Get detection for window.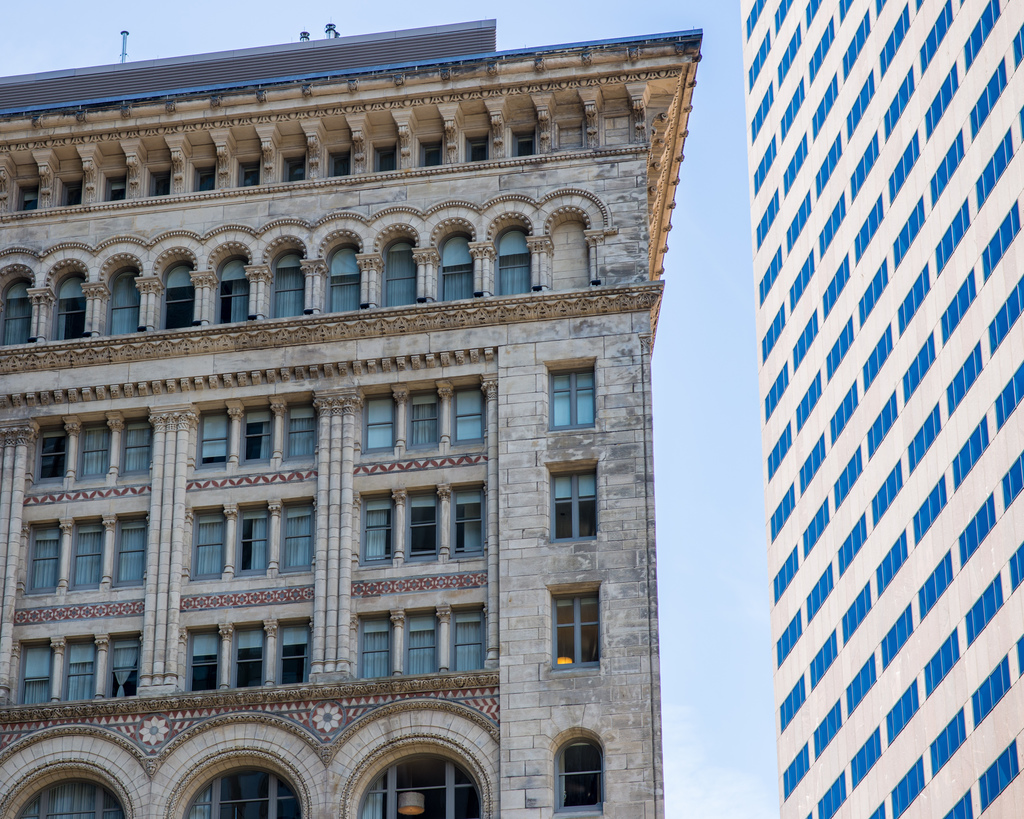
Detection: [left=559, top=749, right=601, bottom=806].
